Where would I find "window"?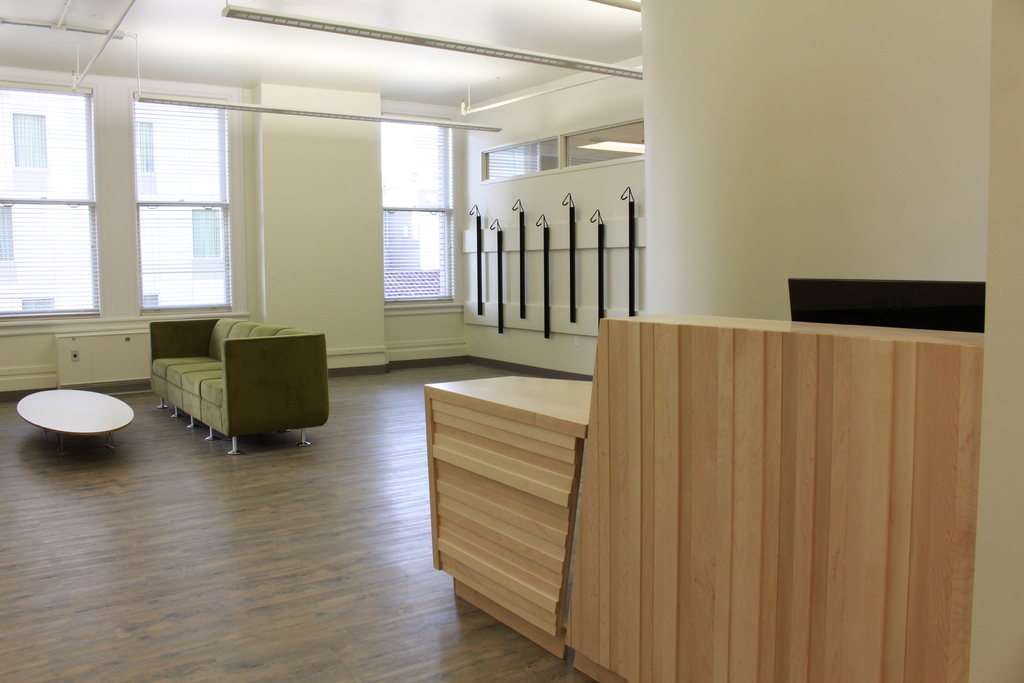
At [left=131, top=95, right=230, bottom=308].
